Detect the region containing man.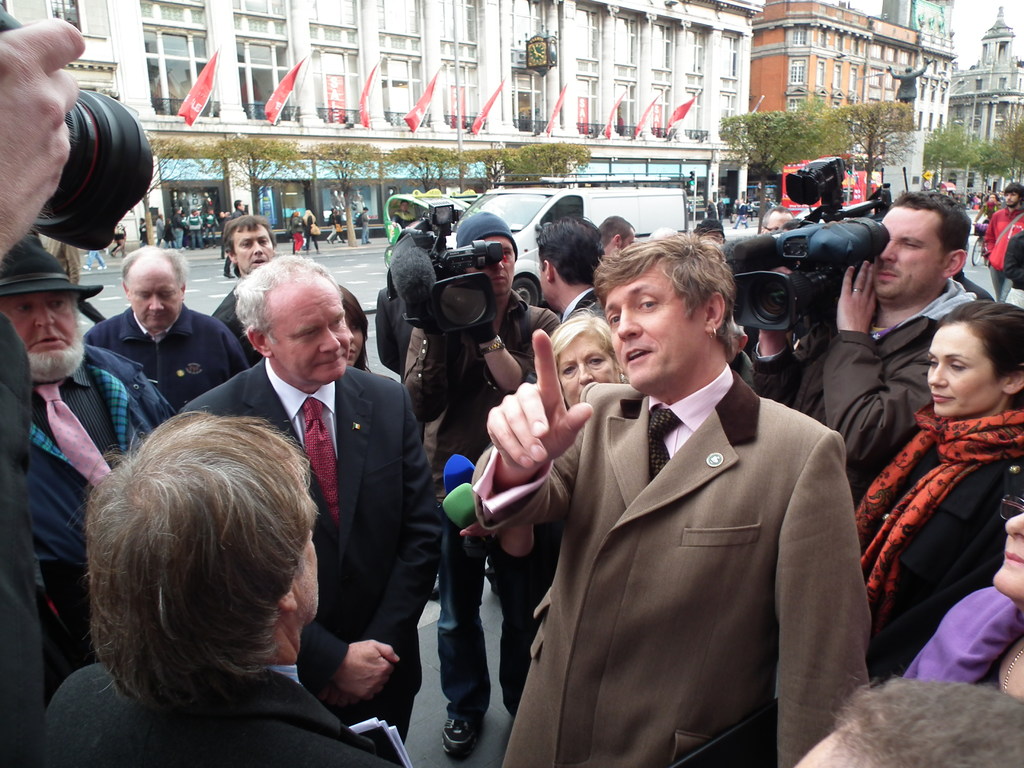
{"left": 223, "top": 199, "right": 247, "bottom": 278}.
